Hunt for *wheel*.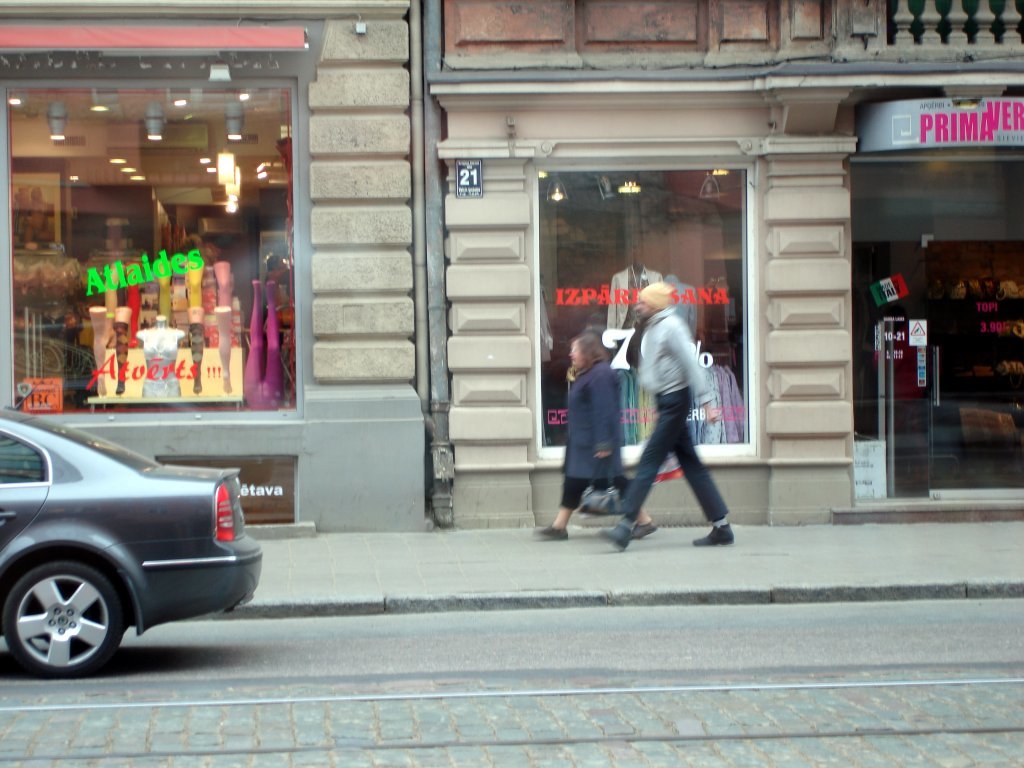
Hunted down at l=28, t=554, r=134, b=678.
